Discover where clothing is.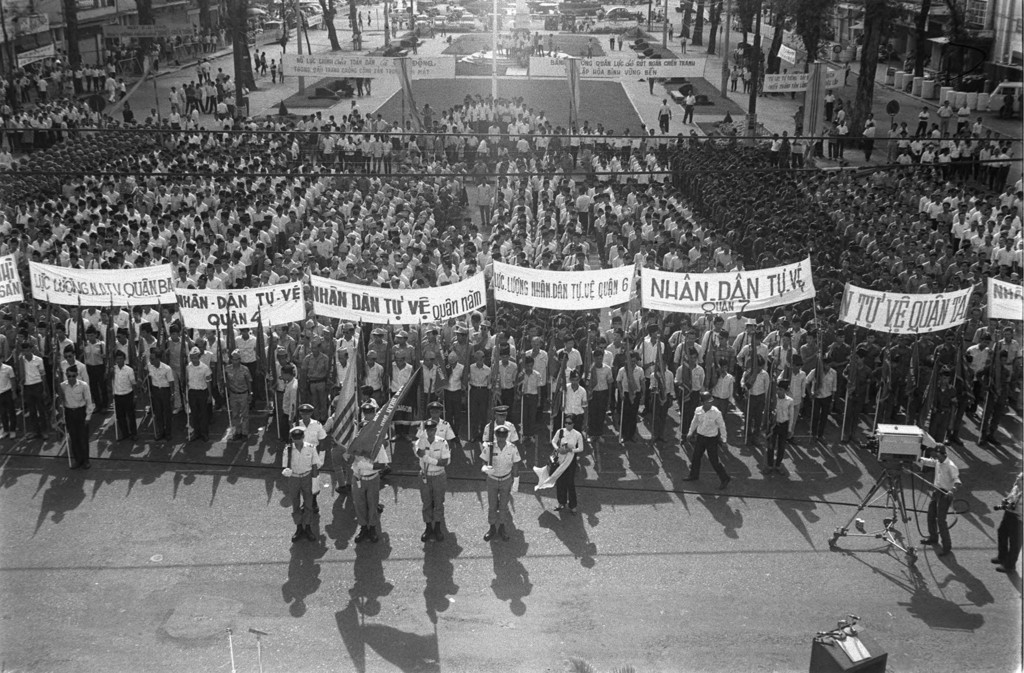
Discovered at {"left": 865, "top": 120, "right": 874, "bottom": 126}.
